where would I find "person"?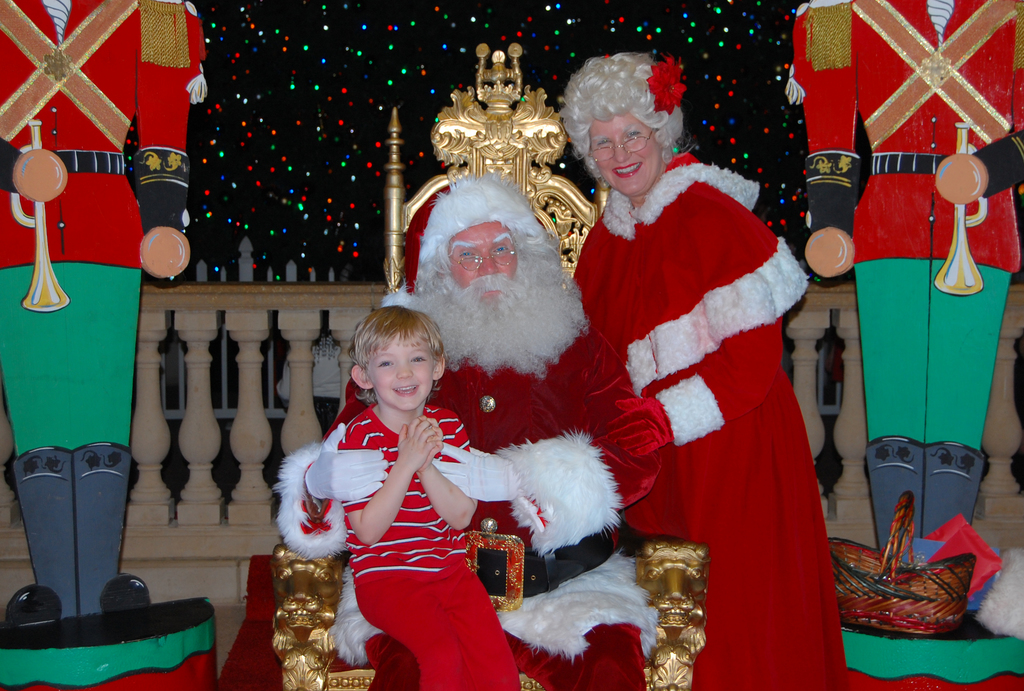
At box(792, 0, 1023, 639).
